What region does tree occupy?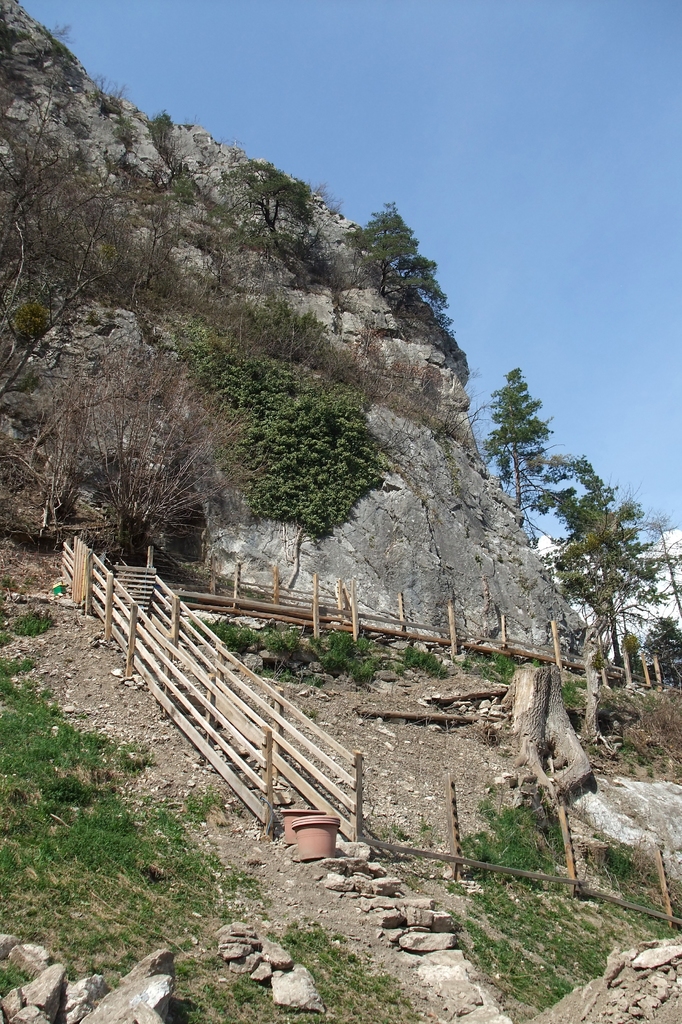
[x1=0, y1=86, x2=150, y2=415].
